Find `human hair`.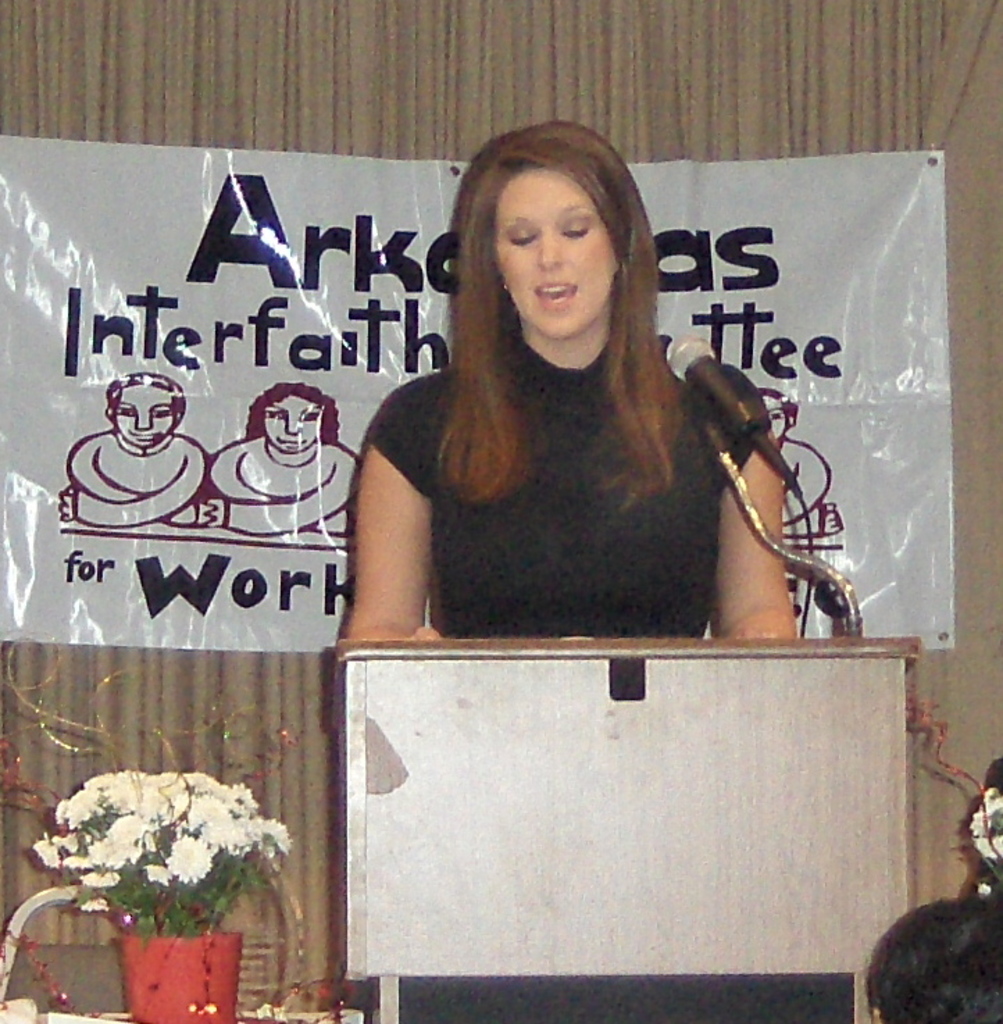
<bbox>110, 368, 186, 415</bbox>.
